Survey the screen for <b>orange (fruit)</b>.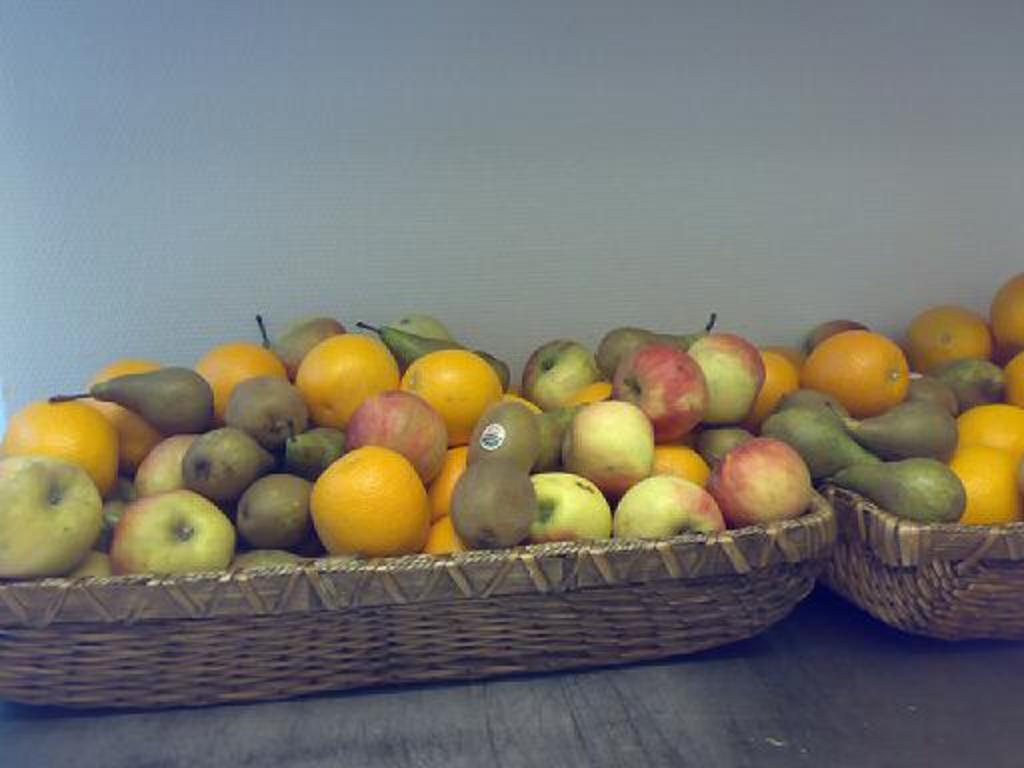
Survey found: 428:526:462:550.
